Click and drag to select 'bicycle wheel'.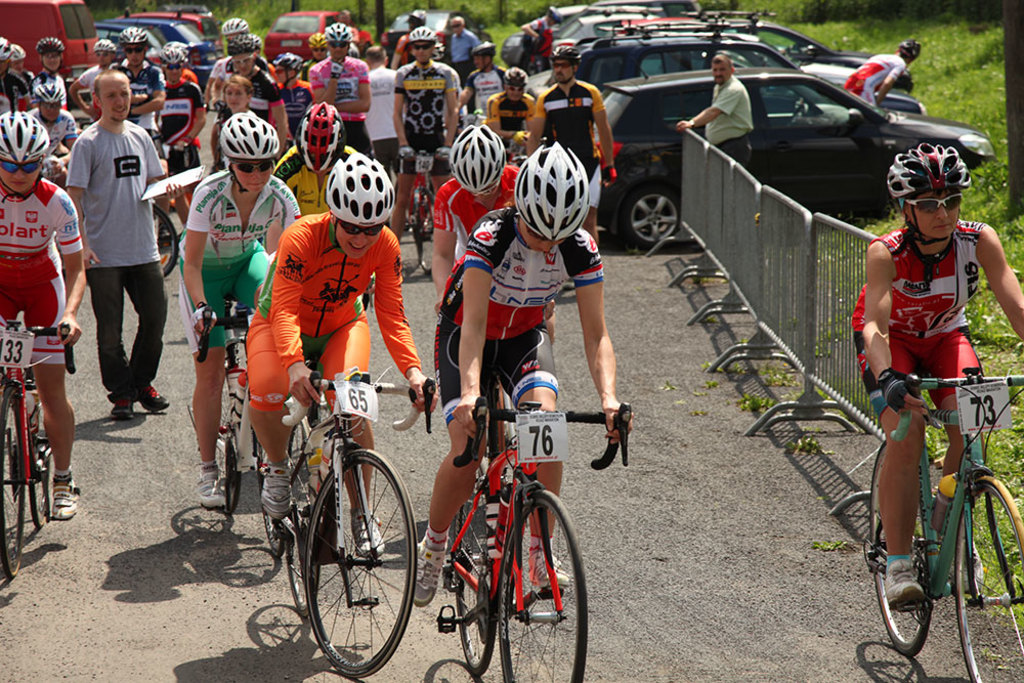
Selection: box(414, 186, 432, 278).
